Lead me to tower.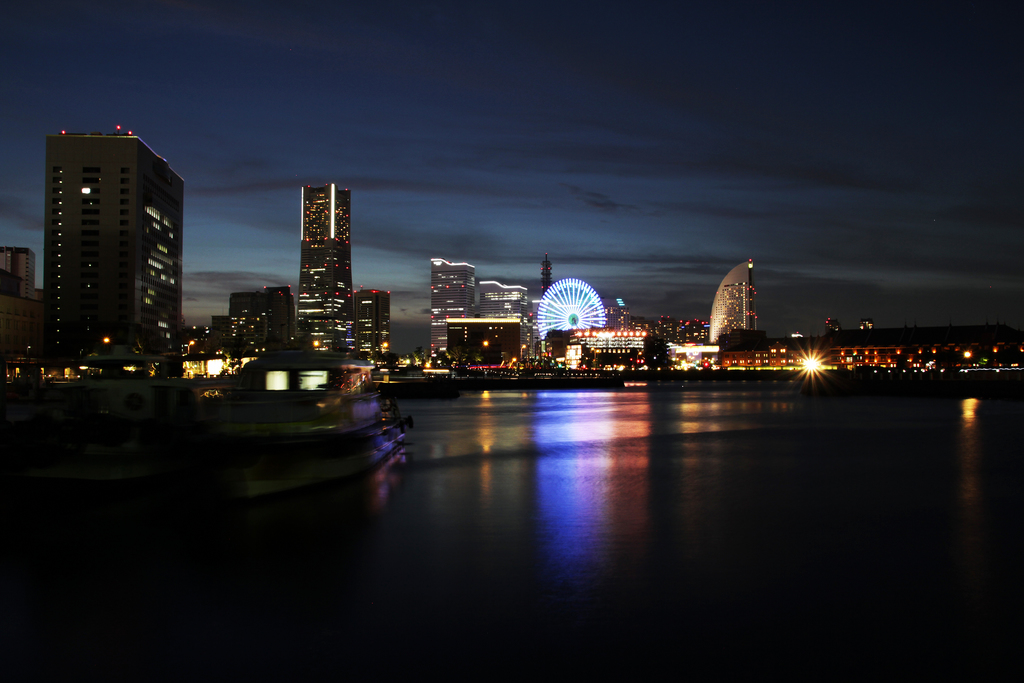
Lead to [x1=298, y1=181, x2=354, y2=353].
